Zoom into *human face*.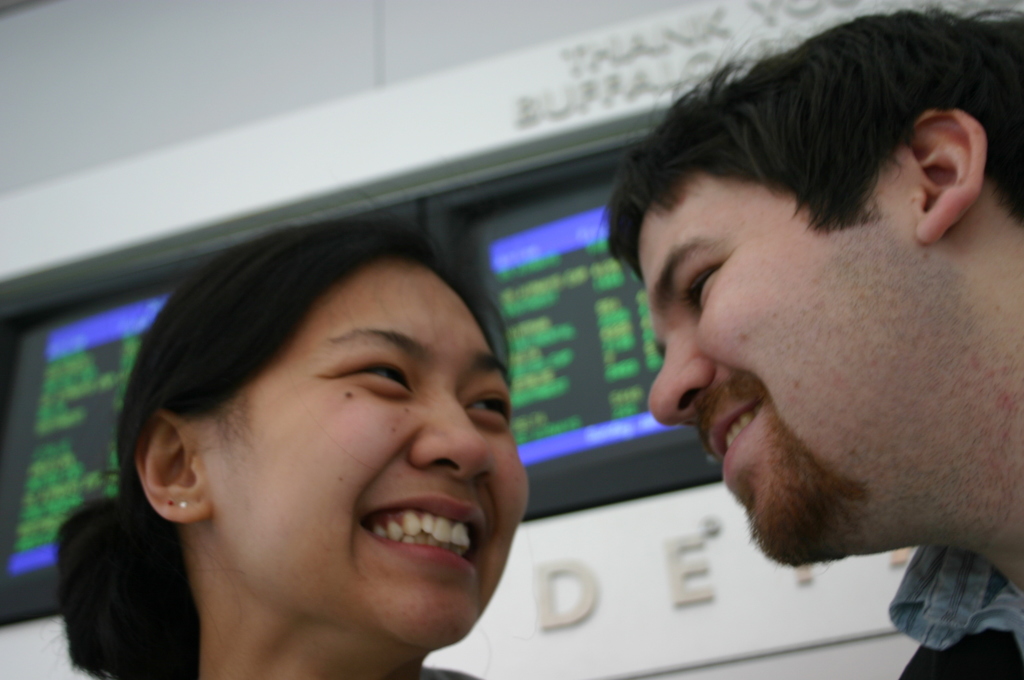
Zoom target: {"left": 649, "top": 168, "right": 922, "bottom": 563}.
